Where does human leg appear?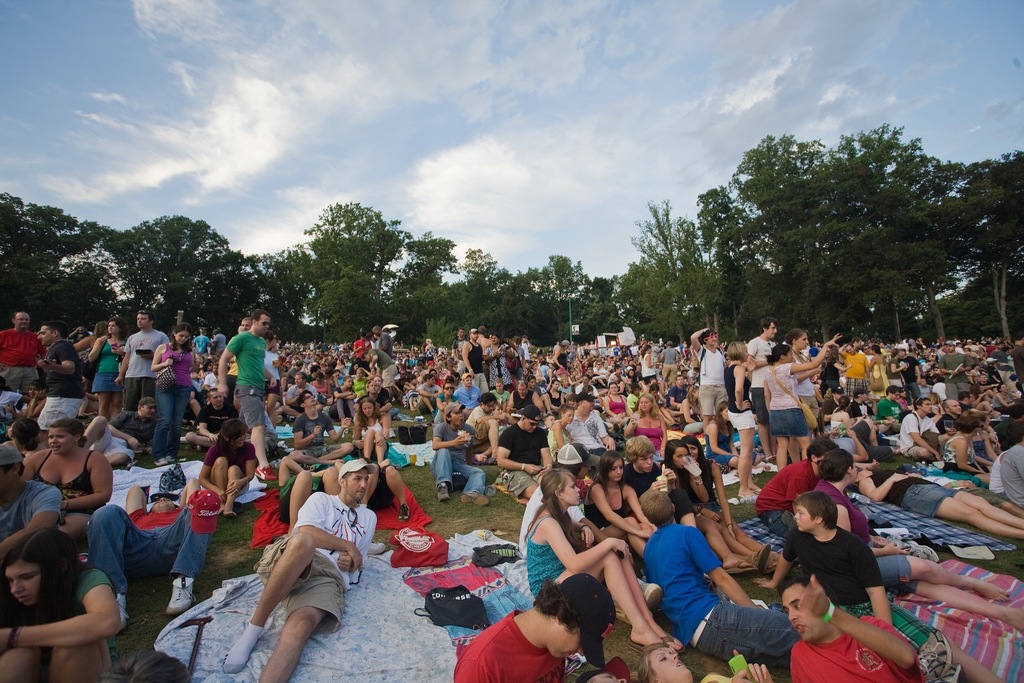
Appears at Rect(602, 457, 625, 483).
